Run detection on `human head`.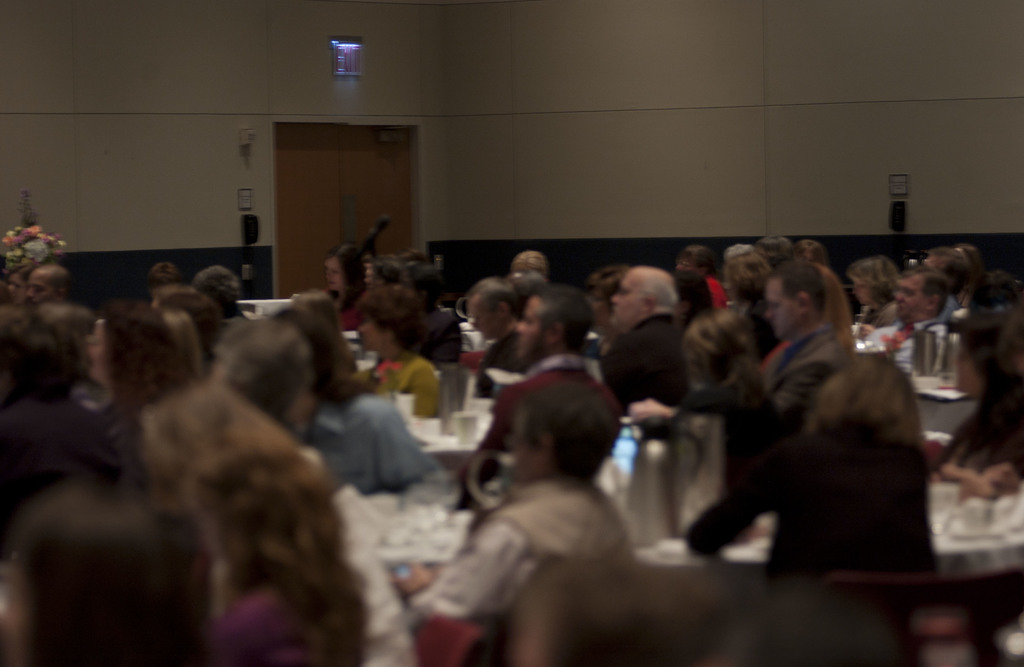
Result: 1, 271, 27, 310.
